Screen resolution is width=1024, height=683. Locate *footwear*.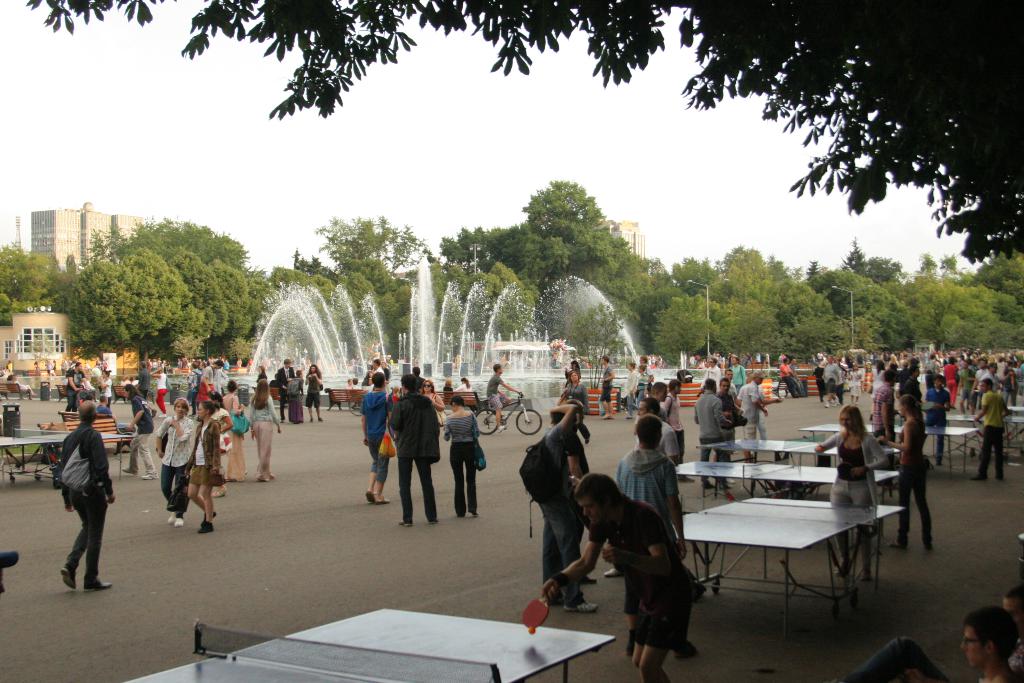
(x1=468, y1=514, x2=477, y2=518).
